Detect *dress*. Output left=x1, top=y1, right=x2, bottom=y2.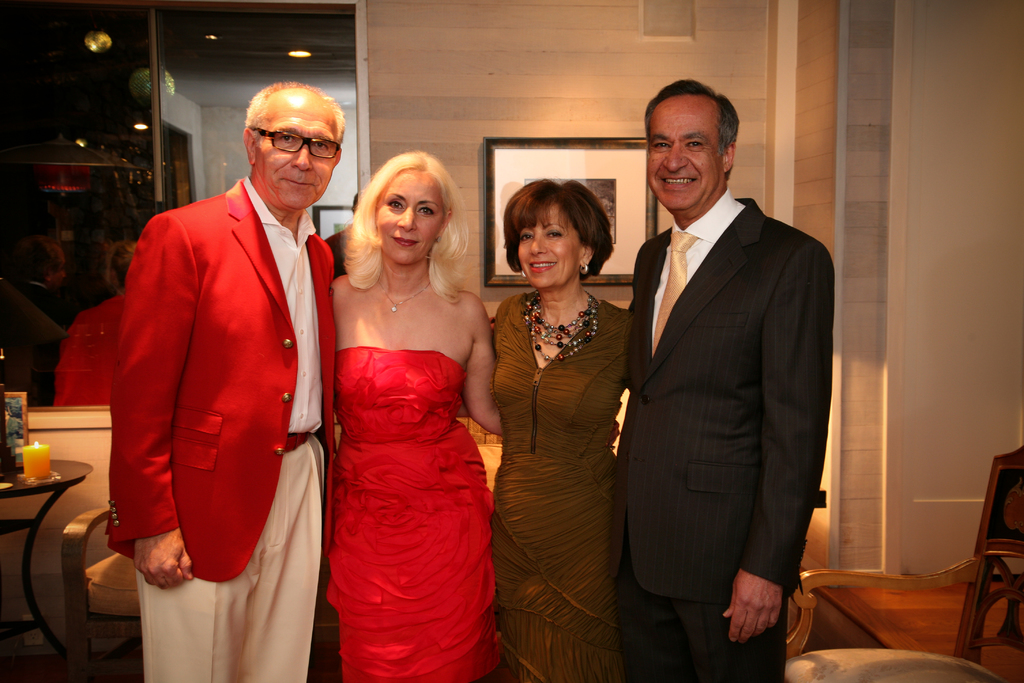
left=314, top=343, right=502, bottom=682.
